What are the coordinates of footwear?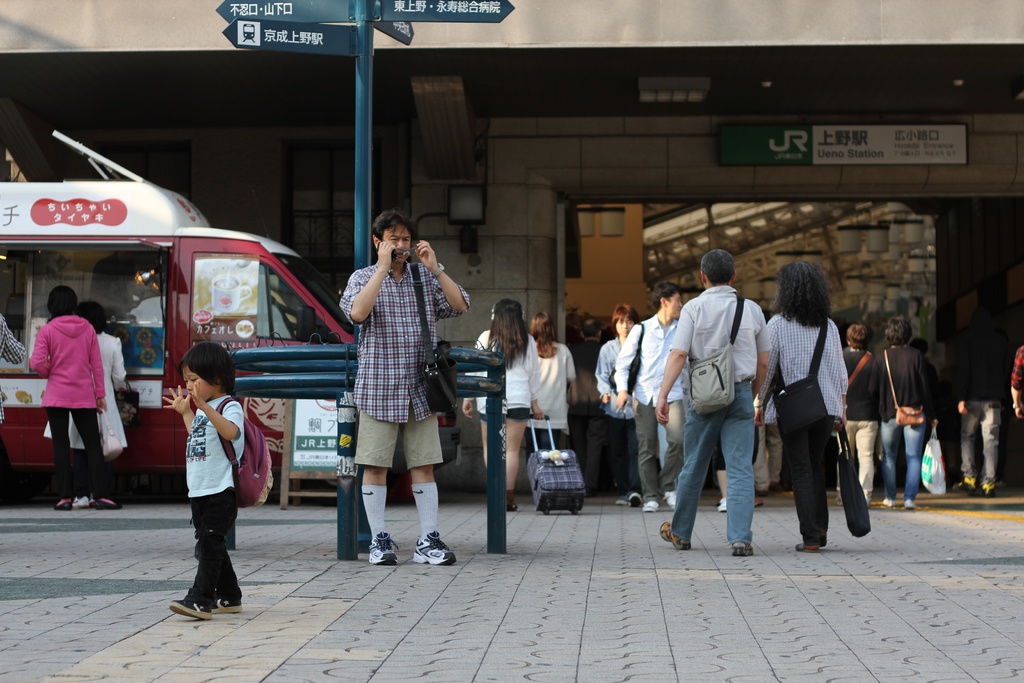
[661, 516, 693, 554].
